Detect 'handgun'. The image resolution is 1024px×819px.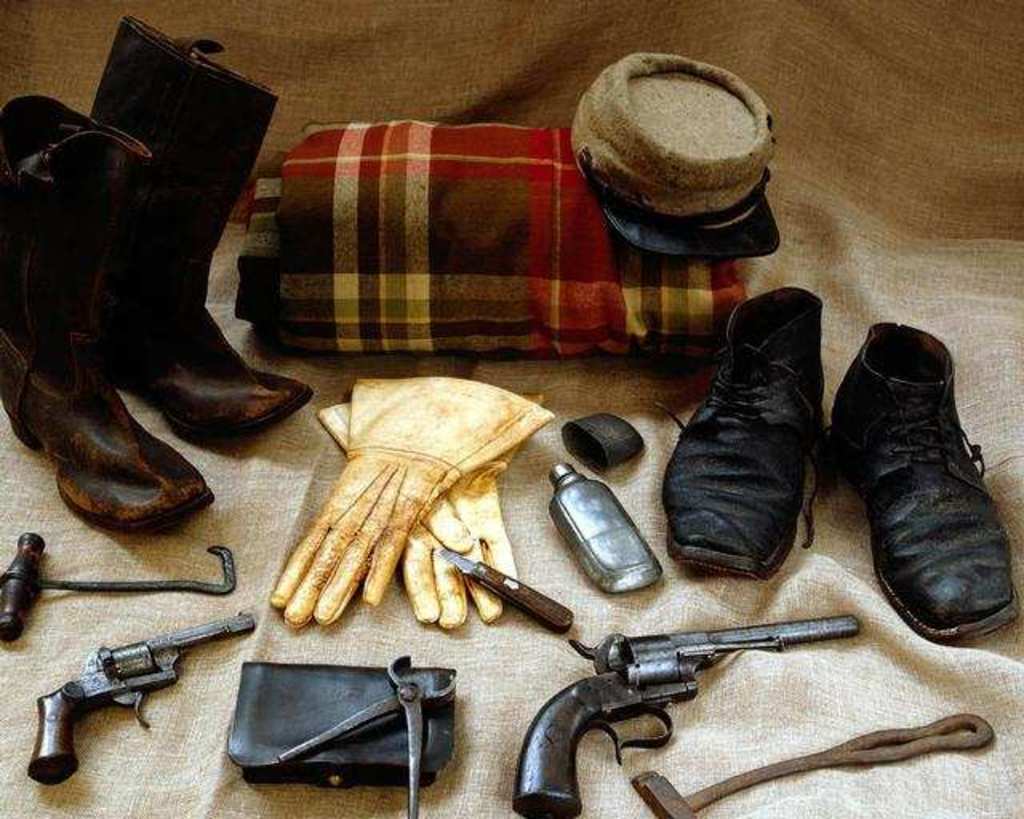
{"left": 27, "top": 611, "right": 259, "bottom": 787}.
